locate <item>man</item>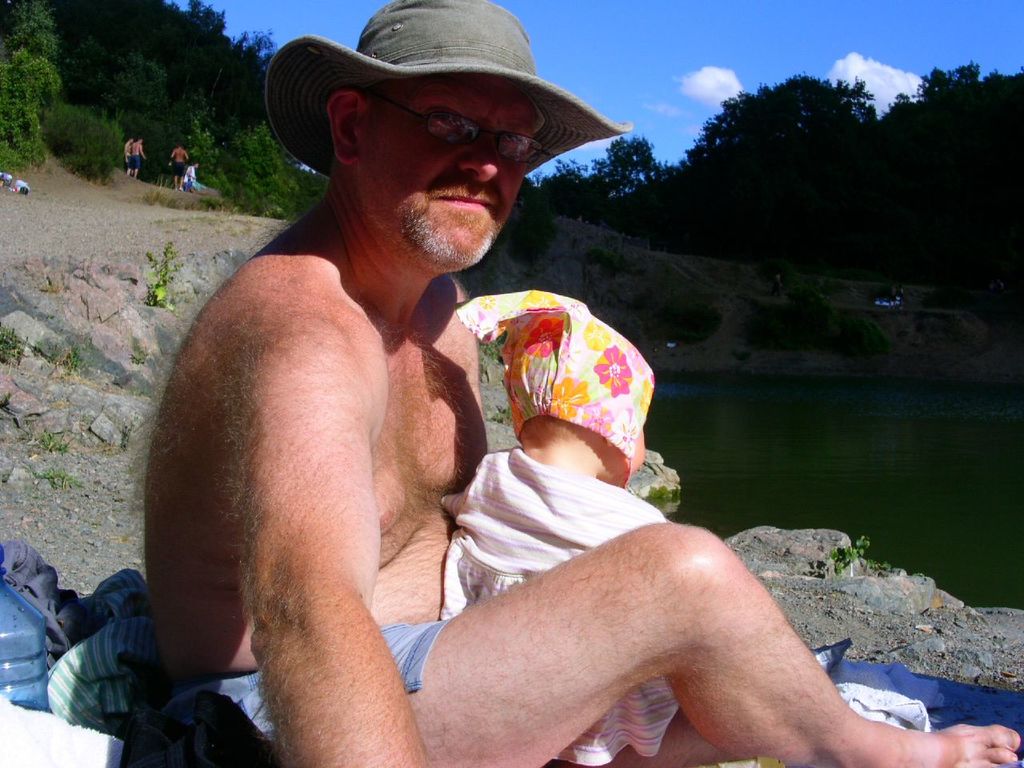
[left=173, top=143, right=194, bottom=198]
